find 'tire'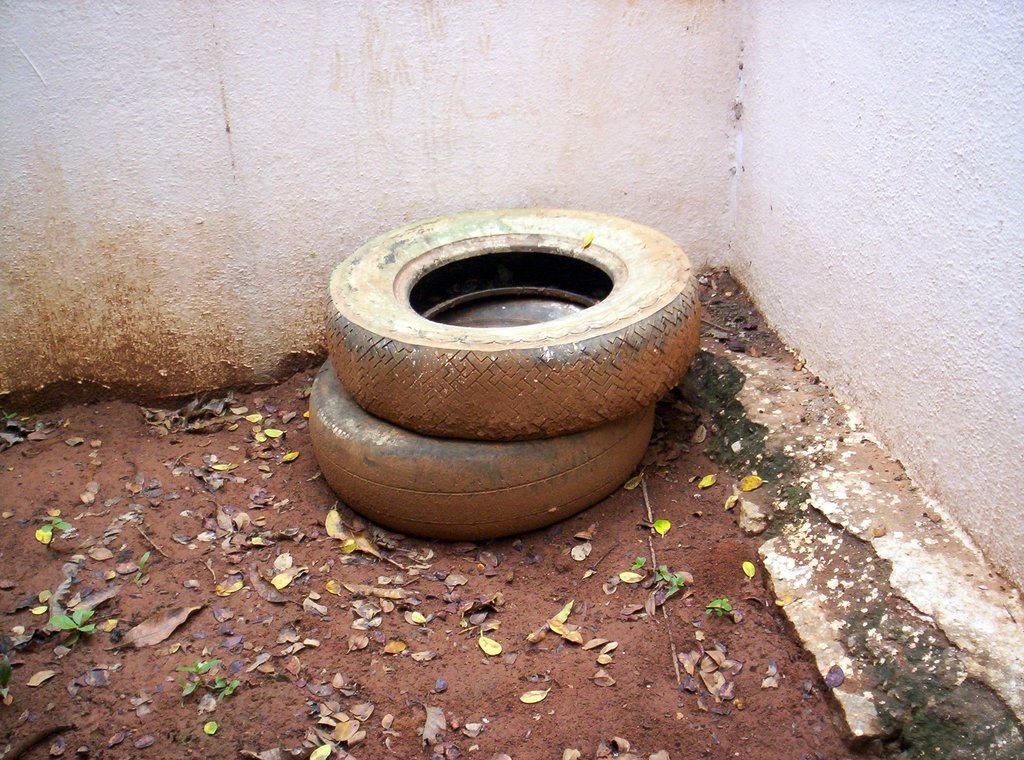
[308, 298, 653, 537]
